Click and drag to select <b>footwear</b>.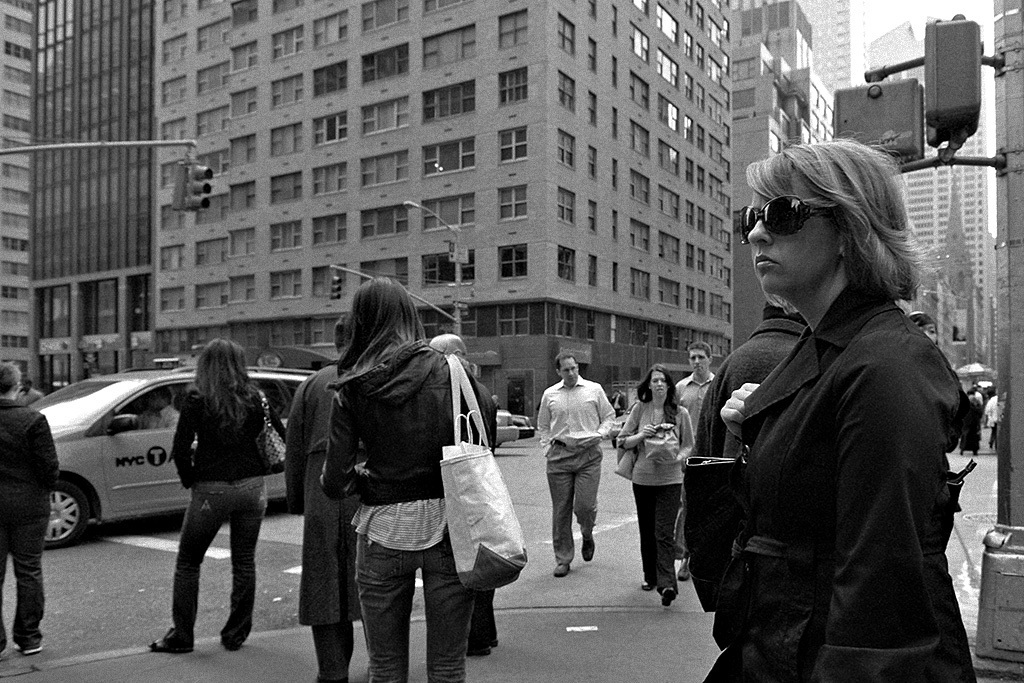
Selection: Rect(675, 562, 694, 580).
